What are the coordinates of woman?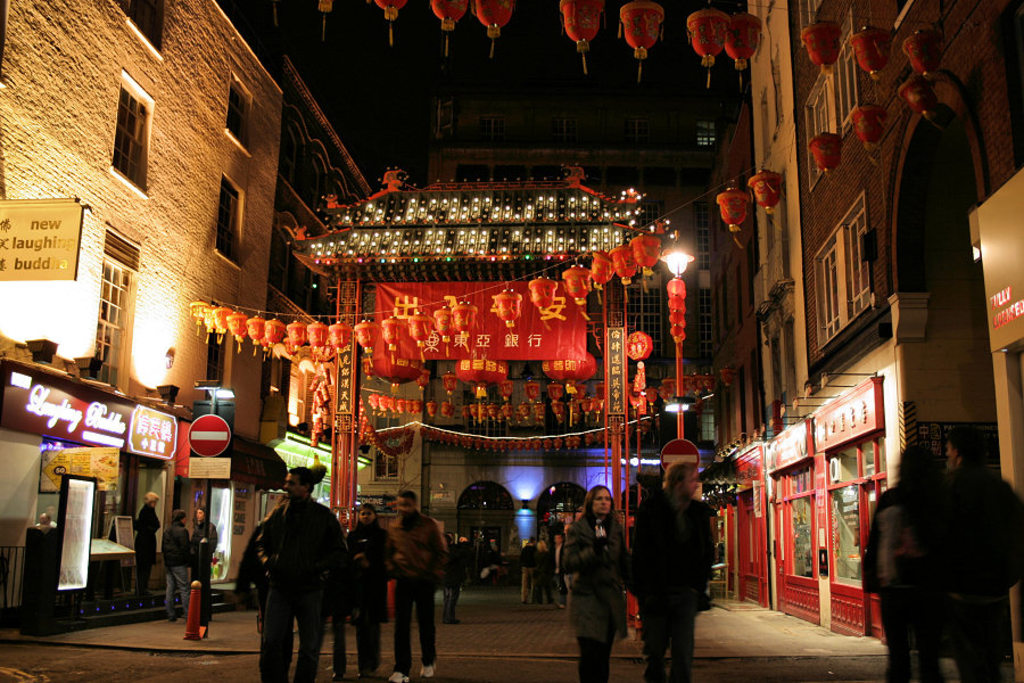
pyautogui.locateOnScreen(347, 502, 390, 682).
